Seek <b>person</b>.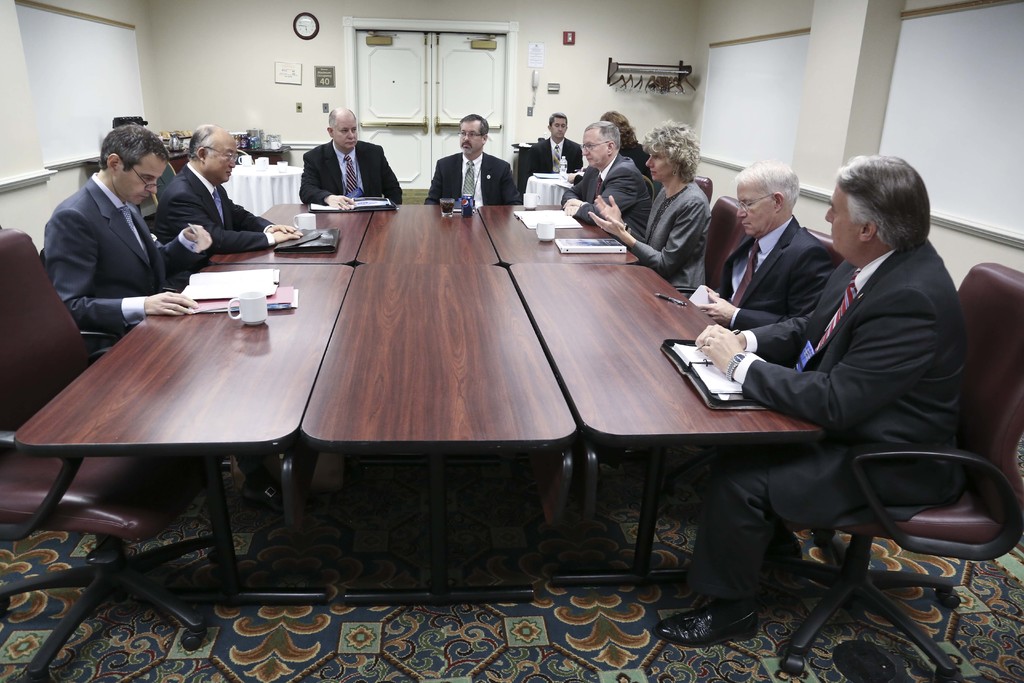
box(565, 113, 657, 231).
